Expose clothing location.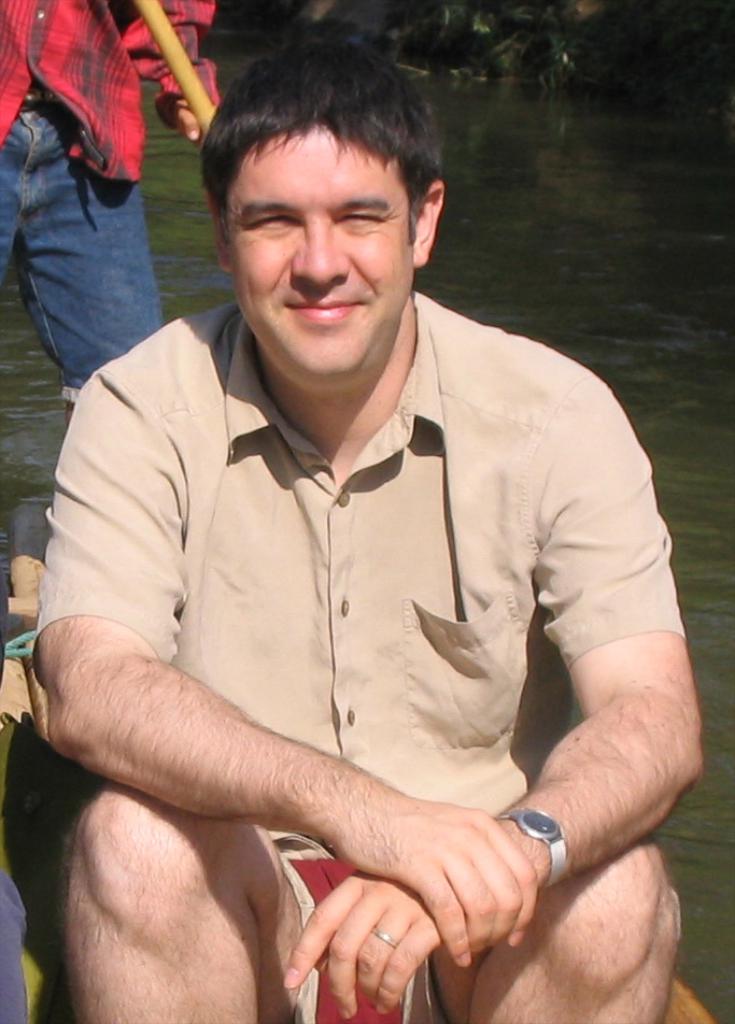
Exposed at <region>0, 0, 218, 397</region>.
